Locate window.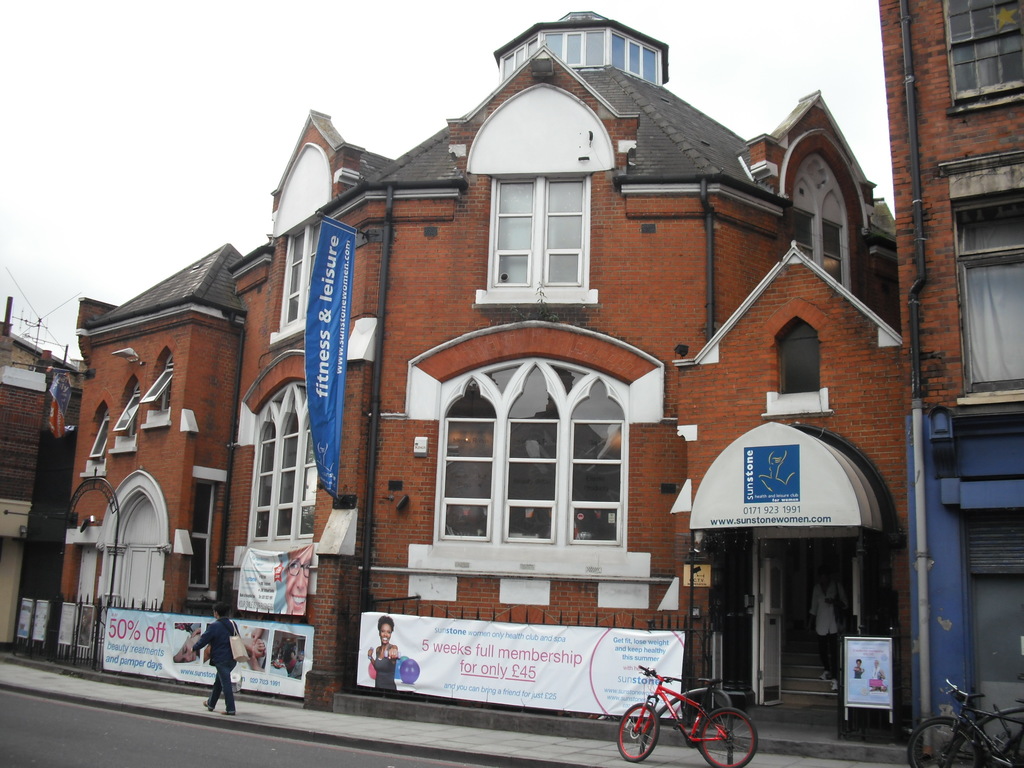
Bounding box: region(95, 471, 169, 622).
